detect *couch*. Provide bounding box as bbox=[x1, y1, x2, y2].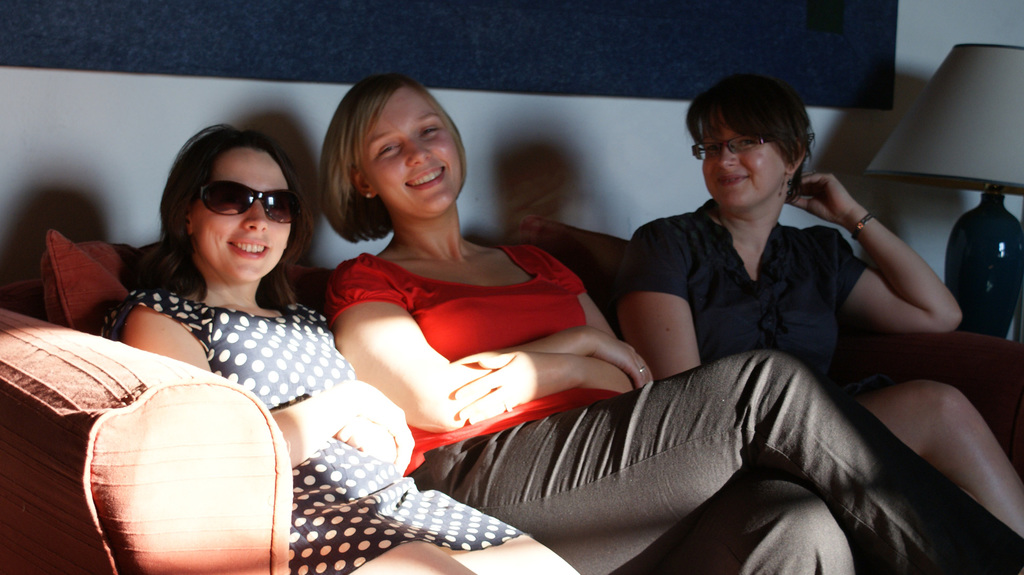
bbox=[0, 212, 1023, 574].
